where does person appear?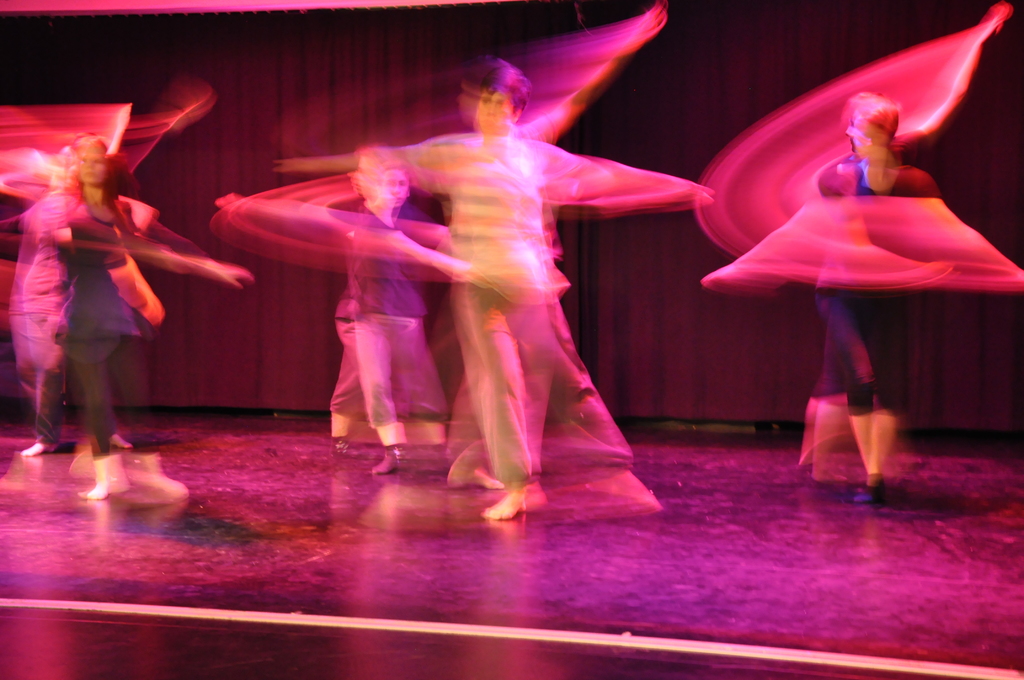
Appears at {"x1": 206, "y1": 159, "x2": 565, "y2": 471}.
